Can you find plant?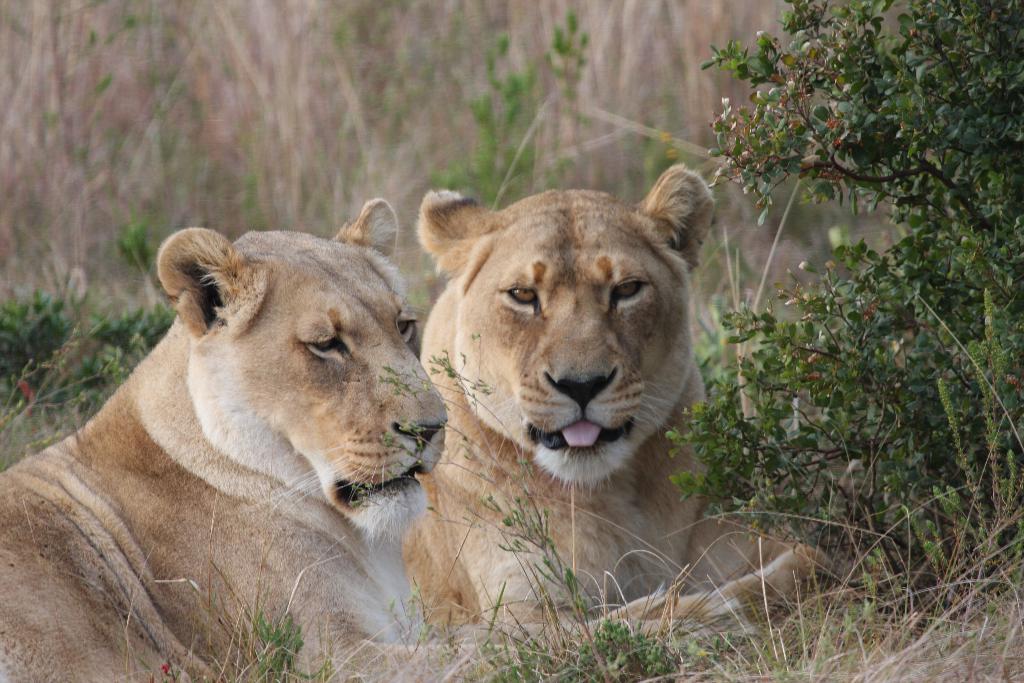
Yes, bounding box: bbox=[0, 0, 971, 312].
